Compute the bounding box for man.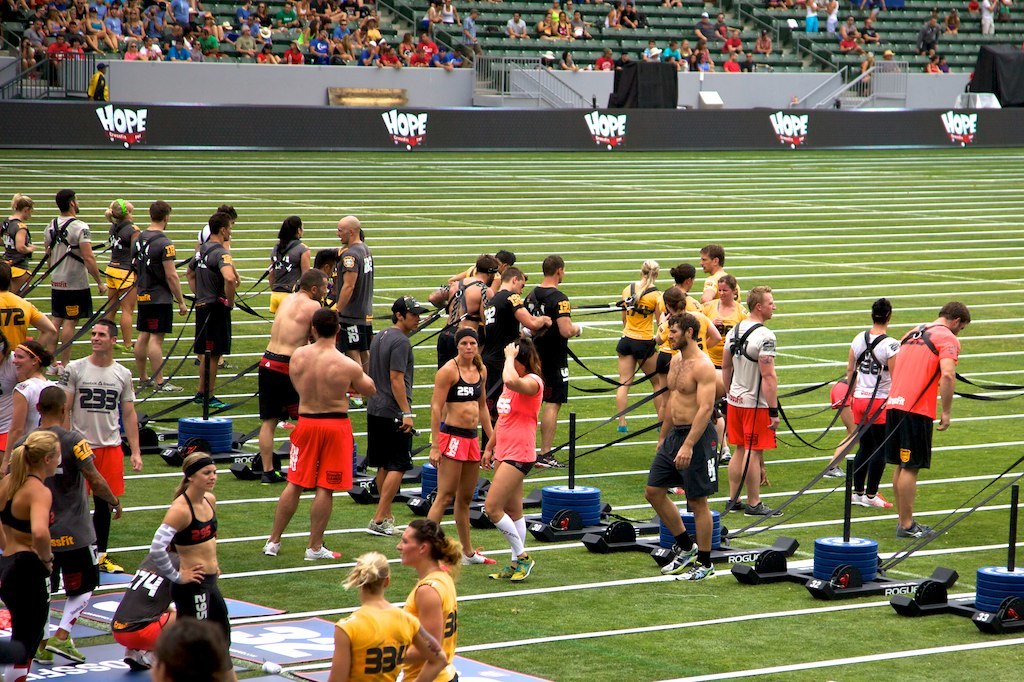
select_region(520, 254, 585, 468).
